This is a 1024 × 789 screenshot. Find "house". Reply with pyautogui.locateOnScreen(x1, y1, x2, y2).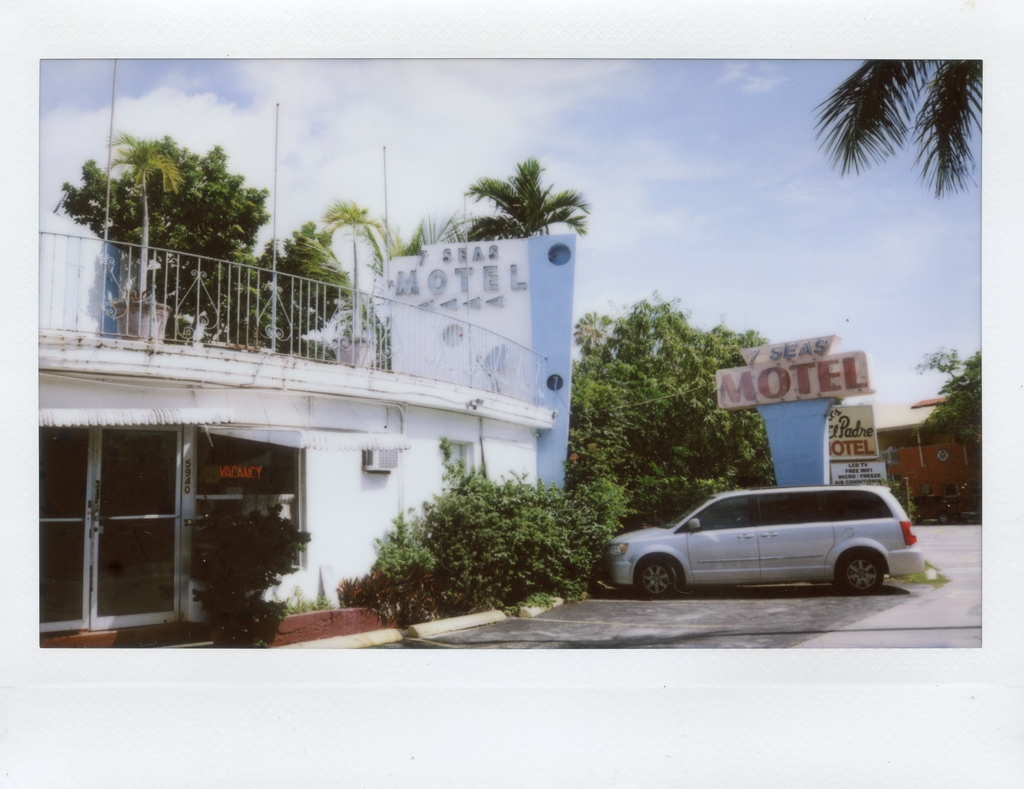
pyautogui.locateOnScreen(854, 389, 990, 516).
